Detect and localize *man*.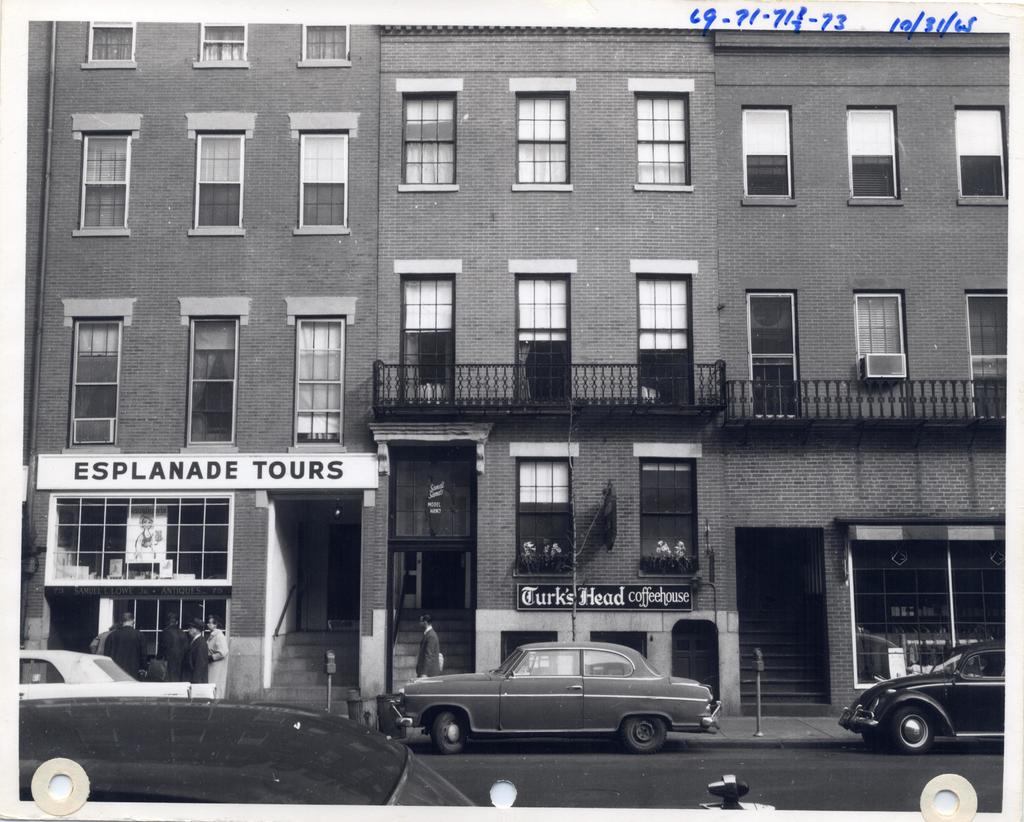
Localized at detection(187, 612, 207, 681).
